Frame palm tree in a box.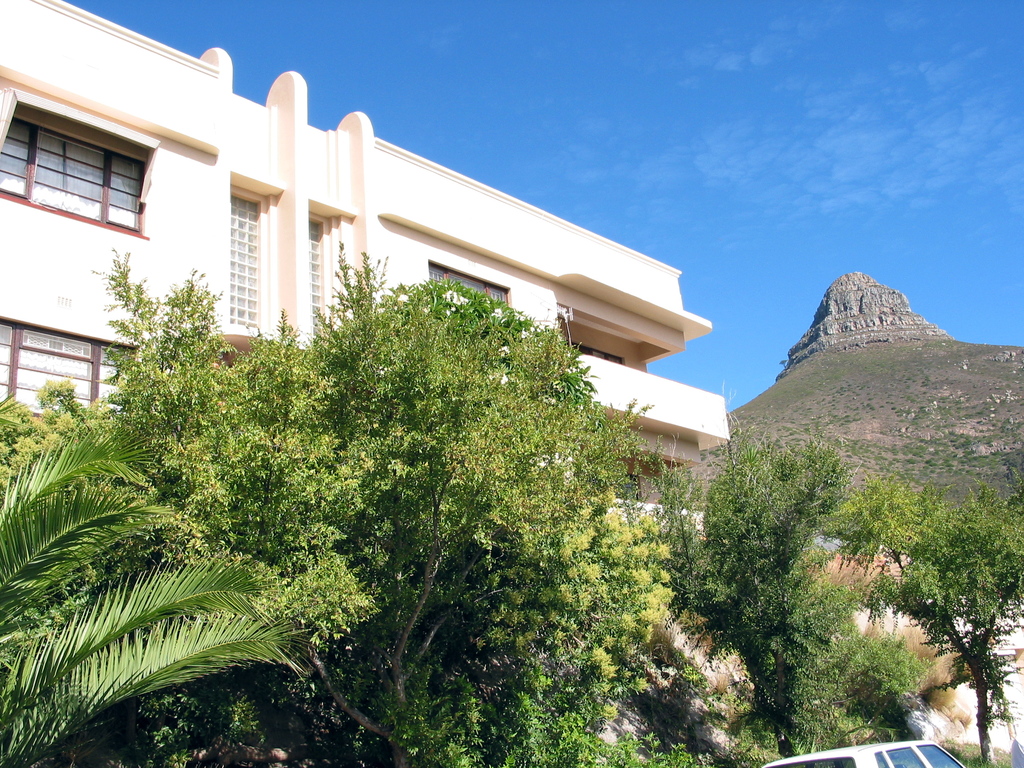
<box>0,393,305,763</box>.
